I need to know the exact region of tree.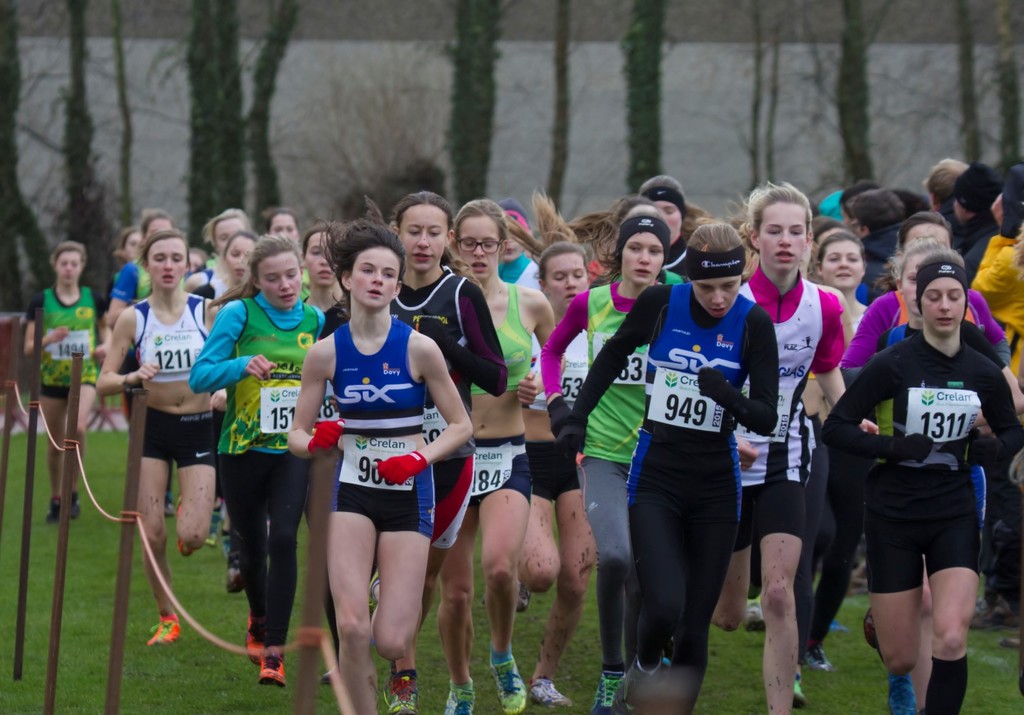
Region: {"x1": 0, "y1": 3, "x2": 67, "y2": 331}.
